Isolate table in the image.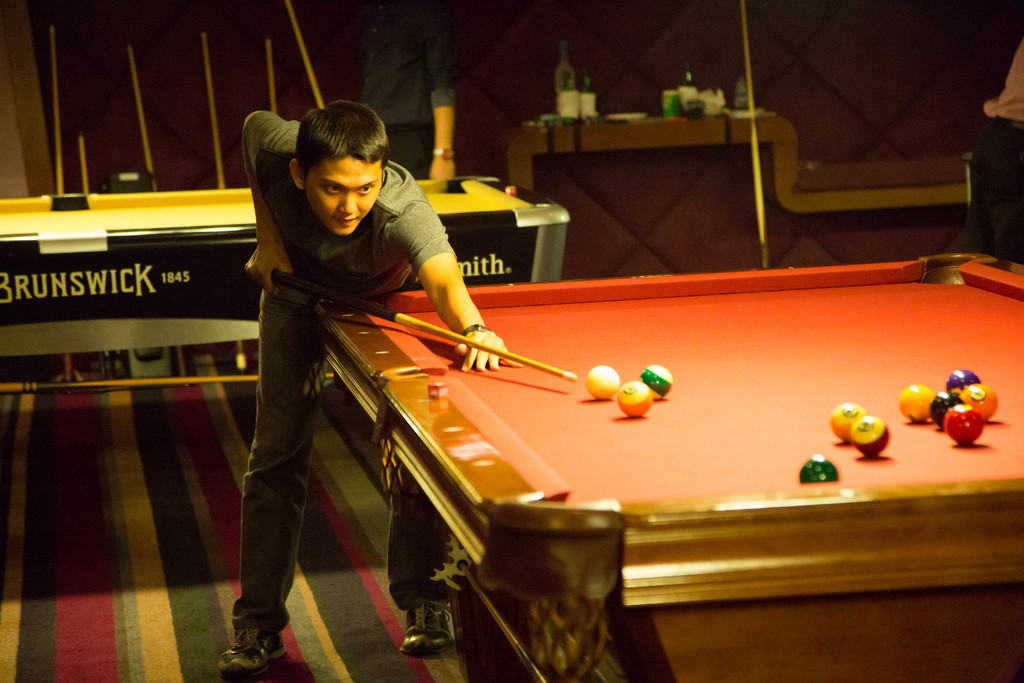
Isolated region: x1=320, y1=251, x2=1023, y2=682.
